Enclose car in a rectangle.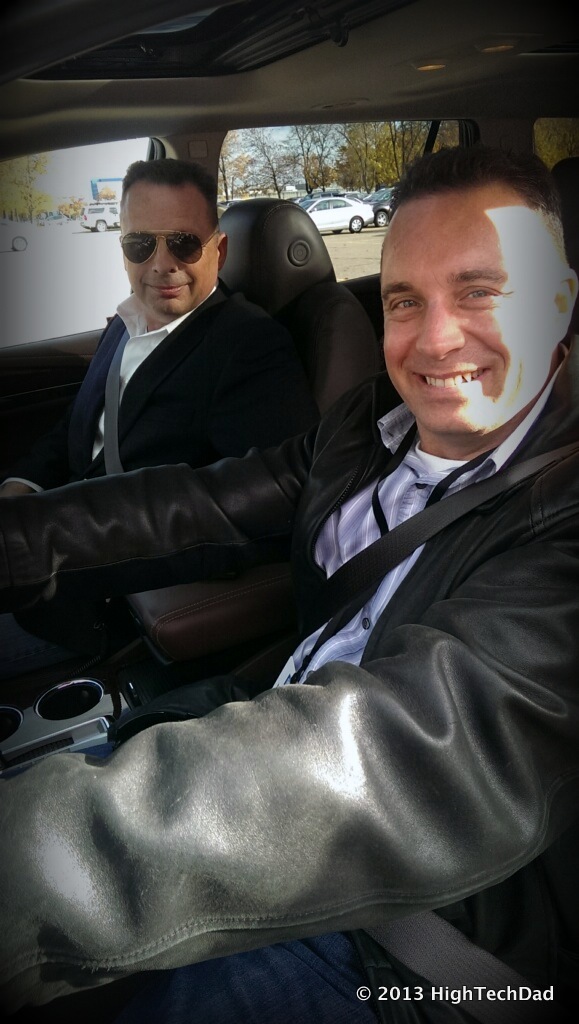
select_region(367, 182, 395, 210).
